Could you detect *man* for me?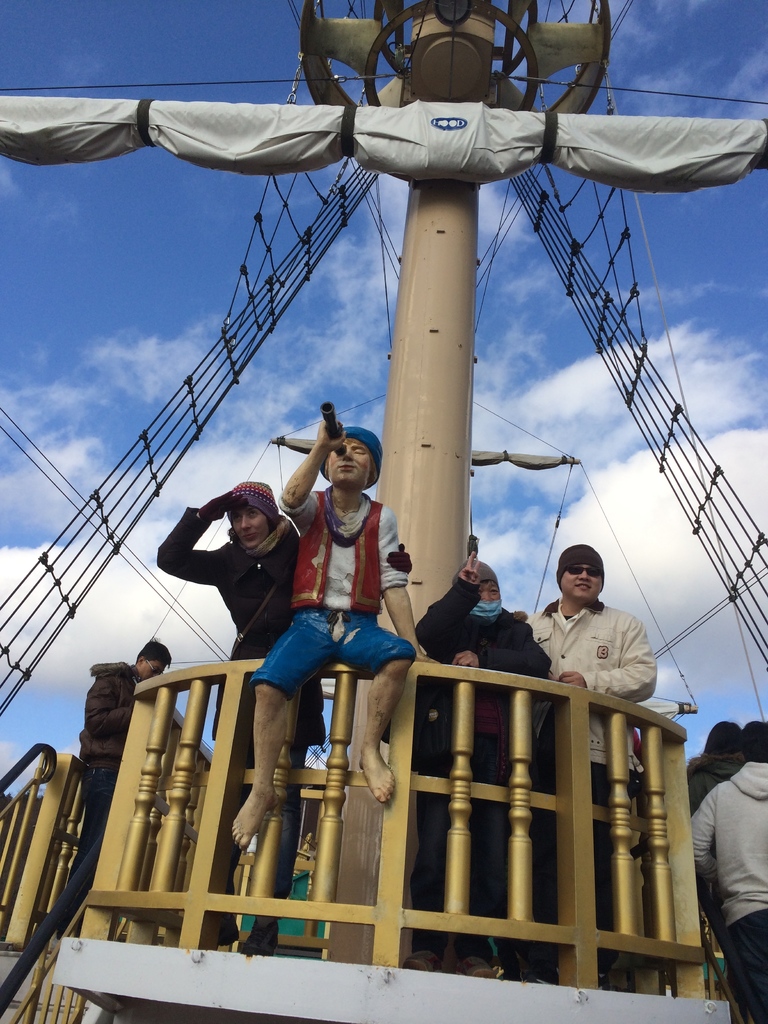
Detection result: box=[688, 719, 767, 1023].
